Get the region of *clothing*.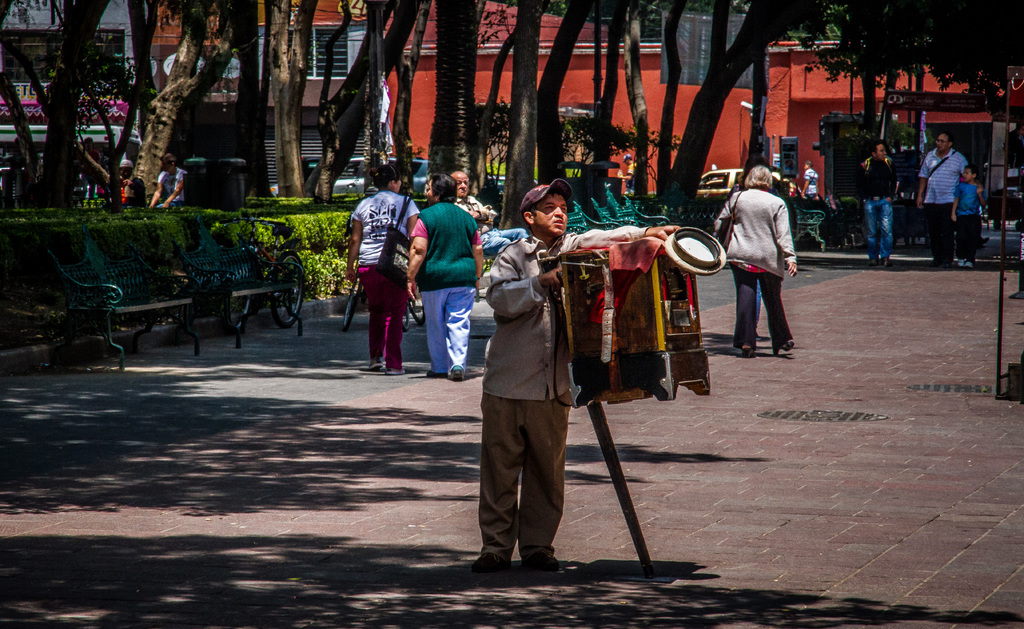
box=[456, 191, 530, 255].
